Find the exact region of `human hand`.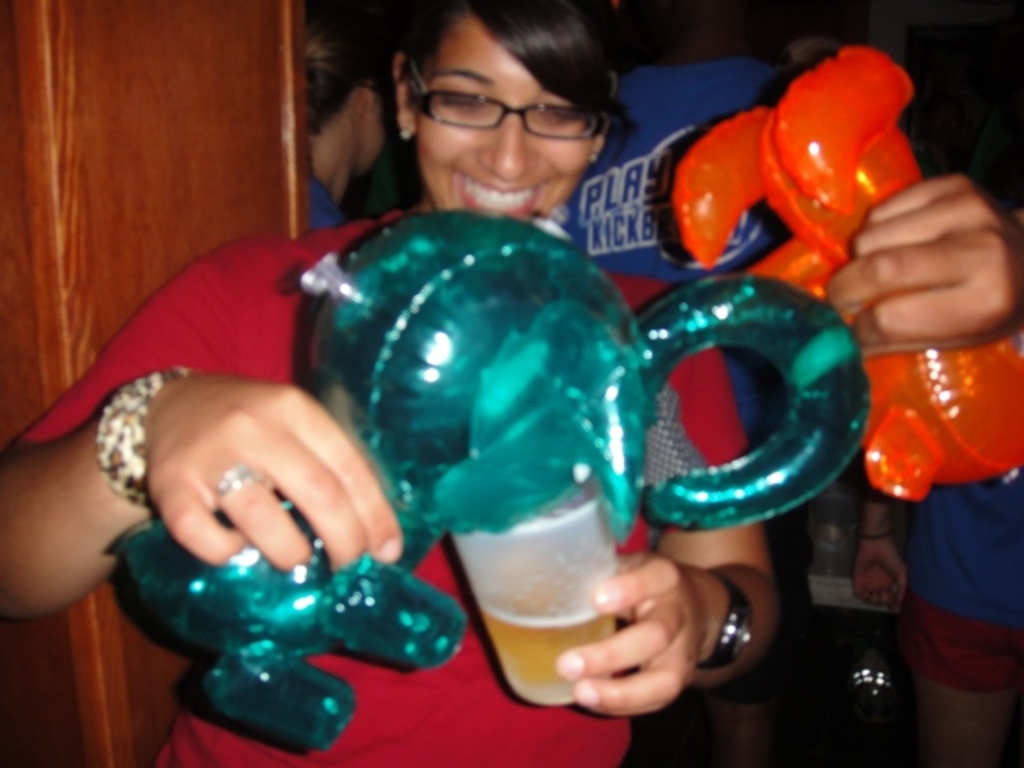
Exact region: 842/149/1023/354.
